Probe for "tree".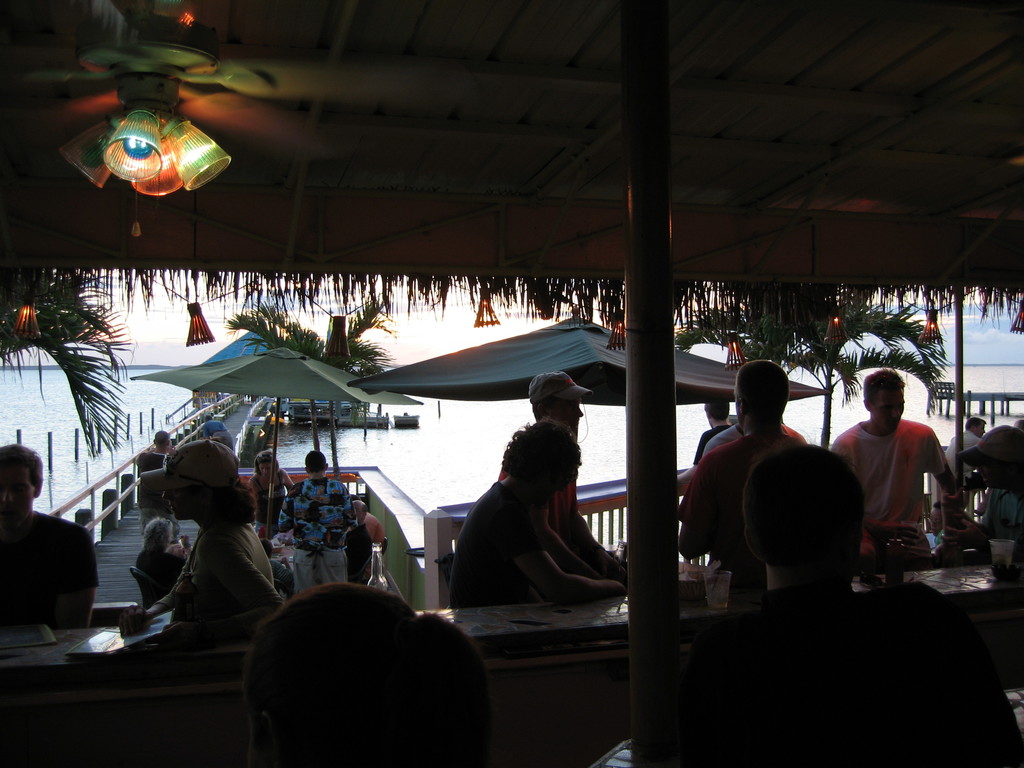
Probe result: <bbox>685, 282, 949, 454</bbox>.
